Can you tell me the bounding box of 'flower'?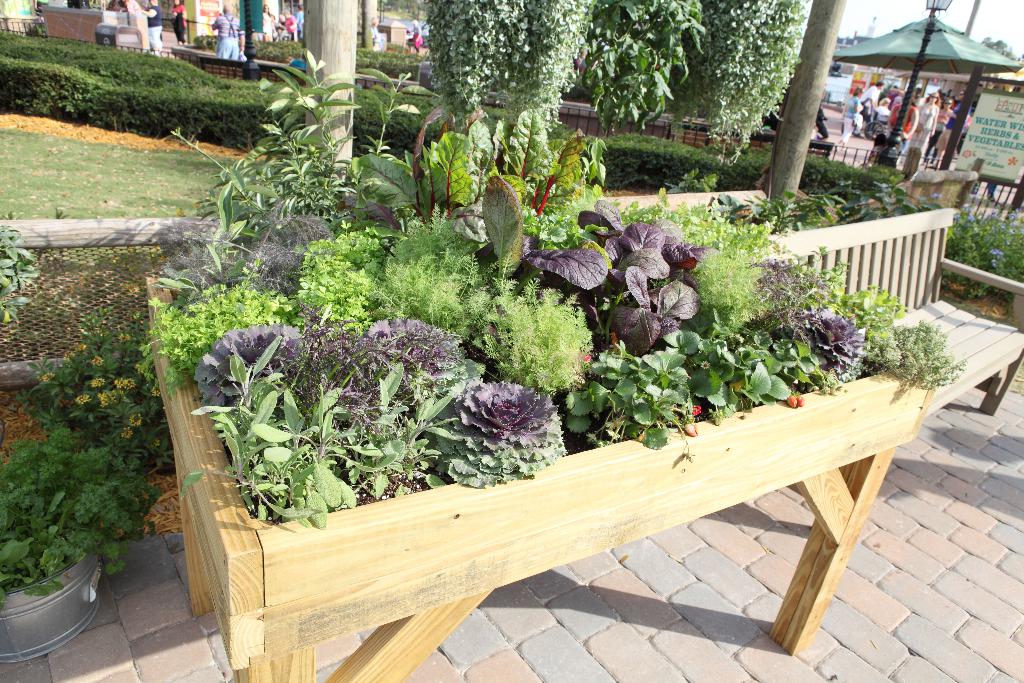
(42,372,53,382).
